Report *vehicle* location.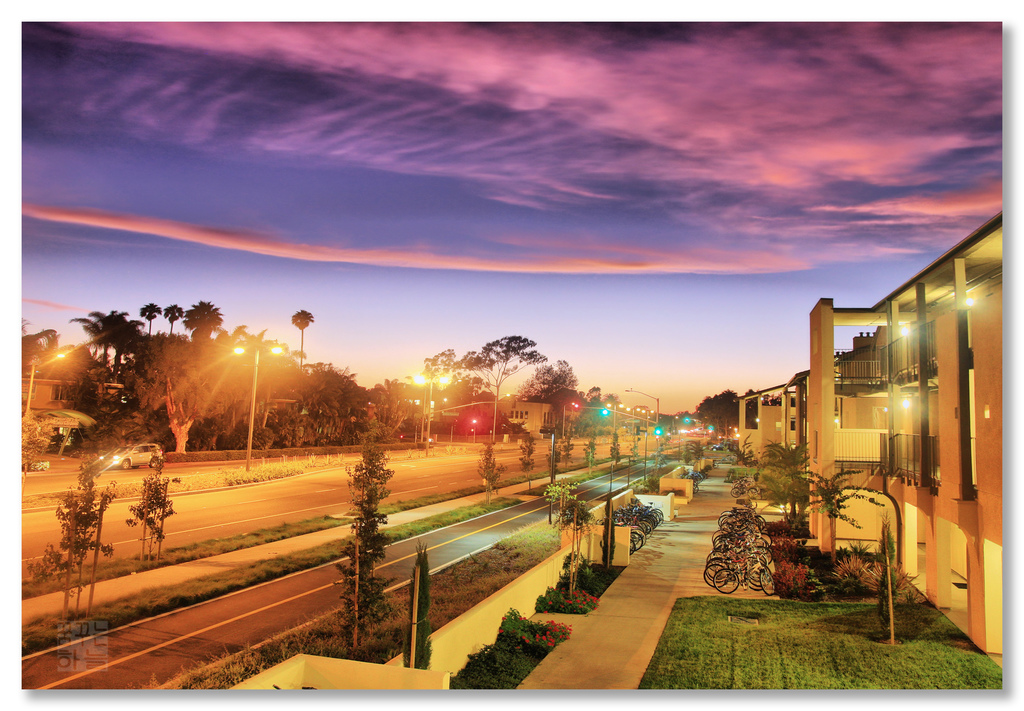
Report: locate(712, 441, 735, 452).
